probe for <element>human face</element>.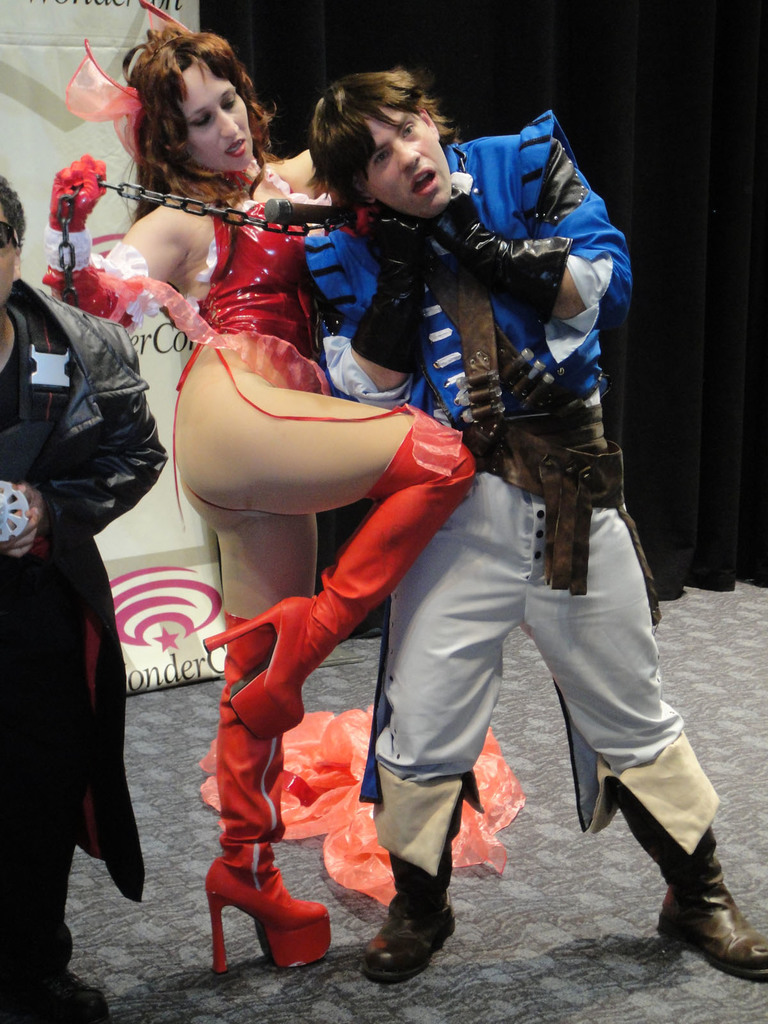
Probe result: 360/106/455/219.
